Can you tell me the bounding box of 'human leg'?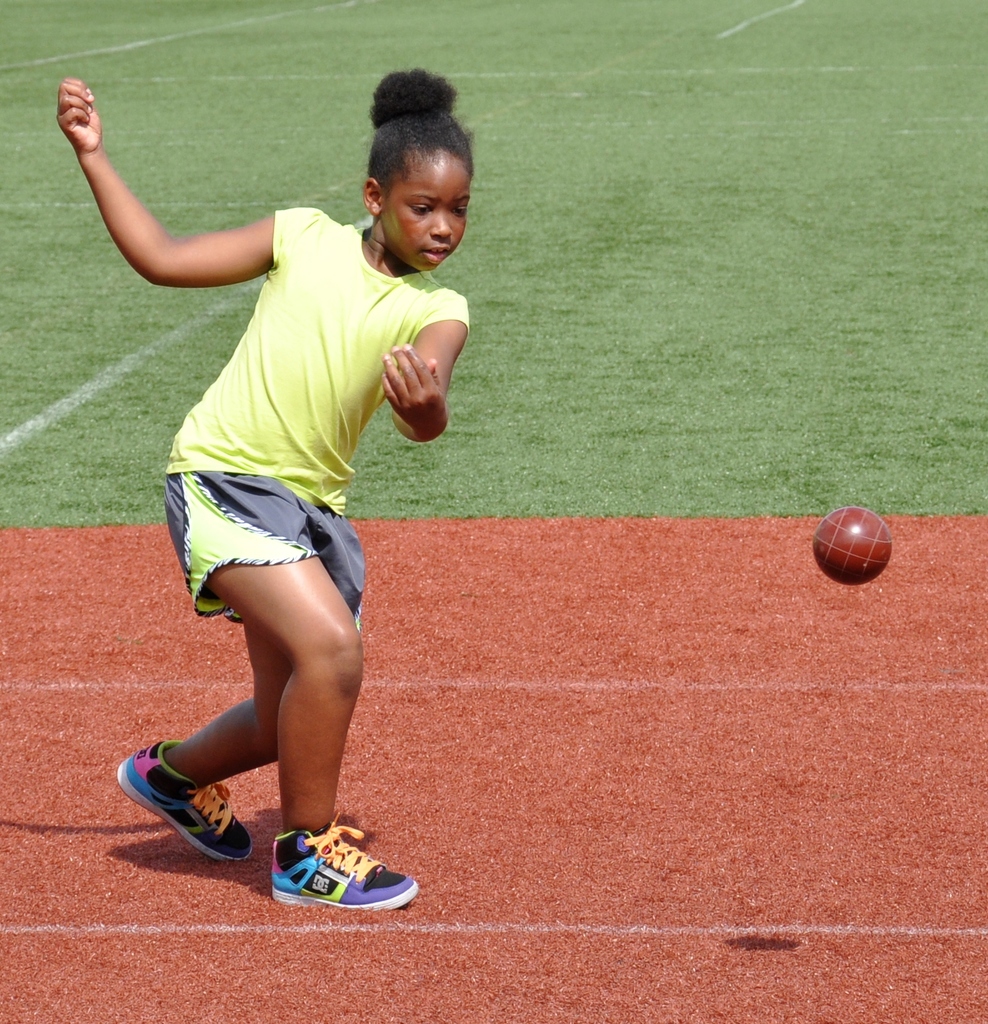
[x1=113, y1=501, x2=363, y2=858].
